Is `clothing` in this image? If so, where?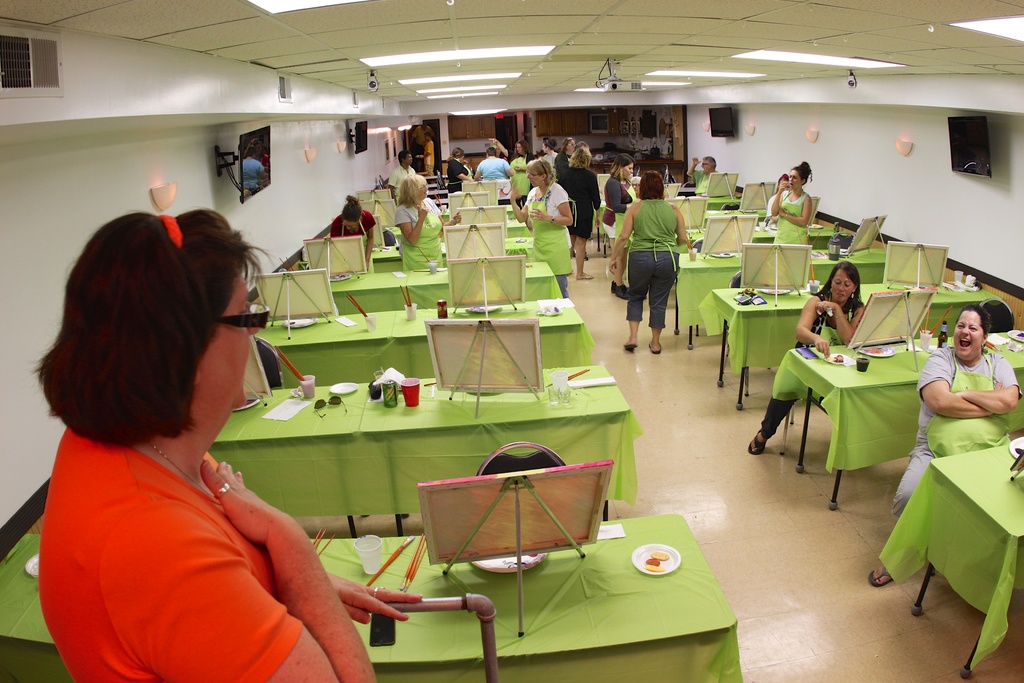
Yes, at locate(528, 172, 571, 280).
